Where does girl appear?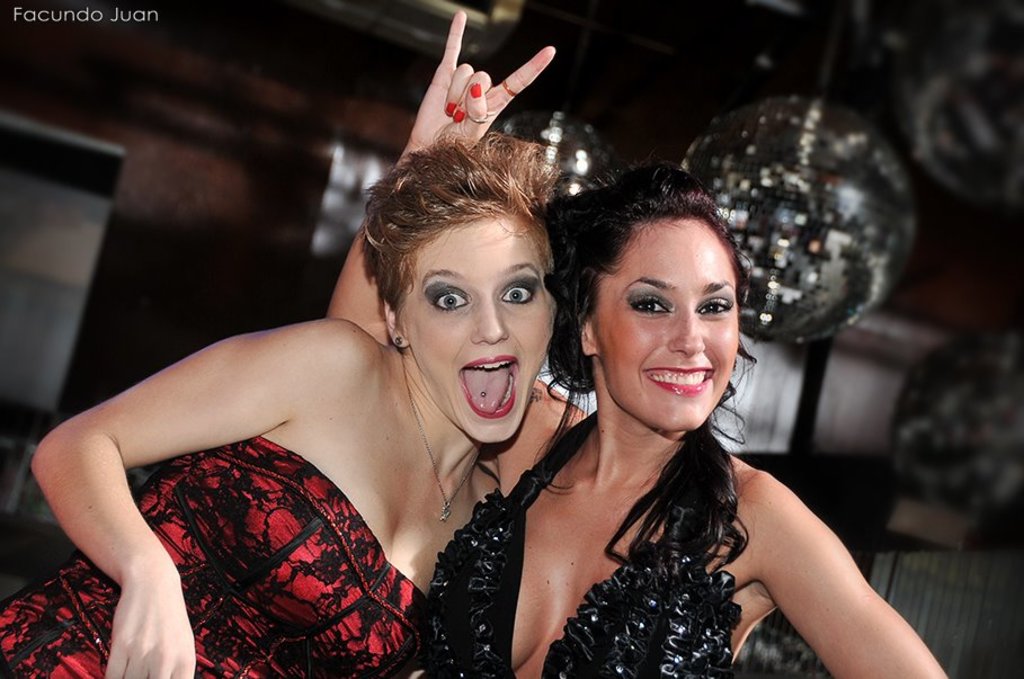
Appears at 323,12,945,678.
